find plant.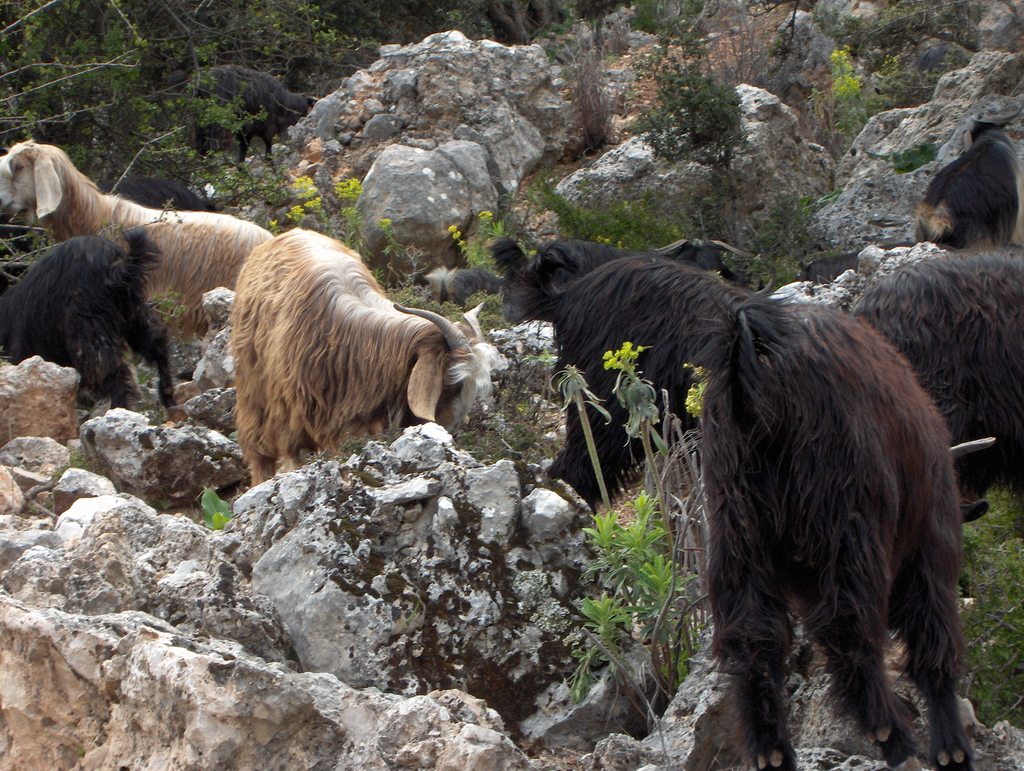
(x1=565, y1=343, x2=699, y2=728).
